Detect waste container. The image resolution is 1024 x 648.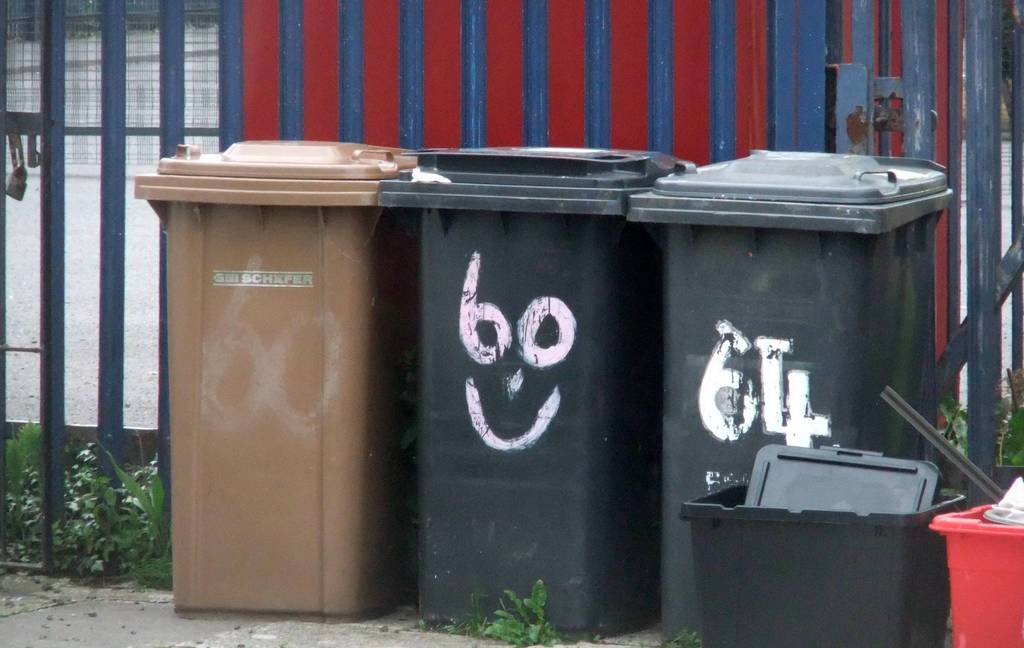
bbox=[617, 146, 958, 645].
